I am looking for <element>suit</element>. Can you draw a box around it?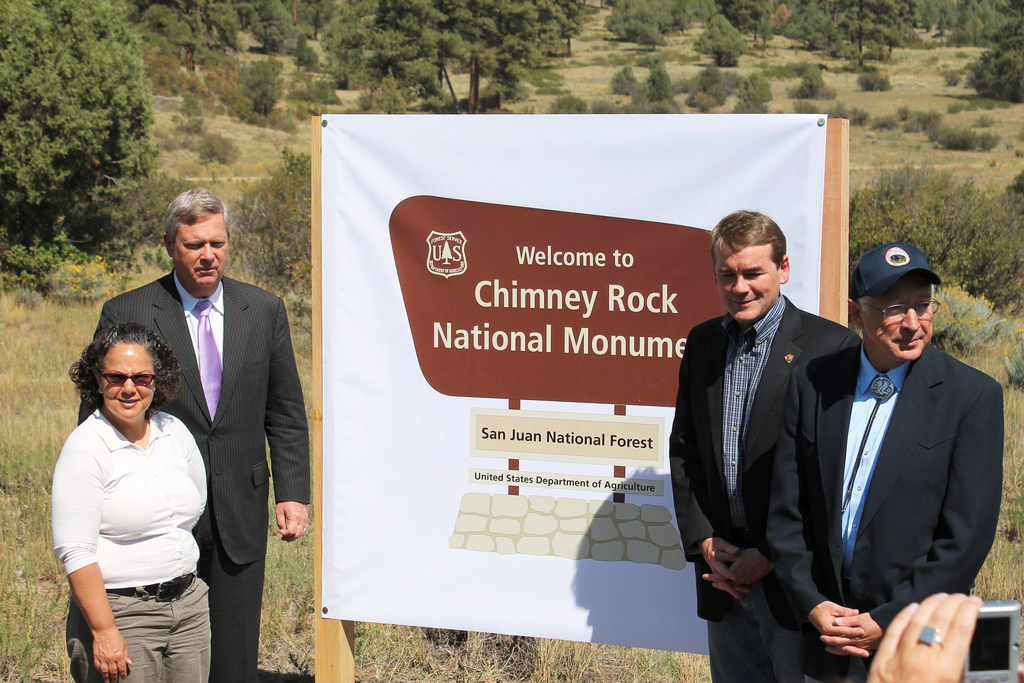
Sure, the bounding box is rect(762, 336, 1007, 682).
